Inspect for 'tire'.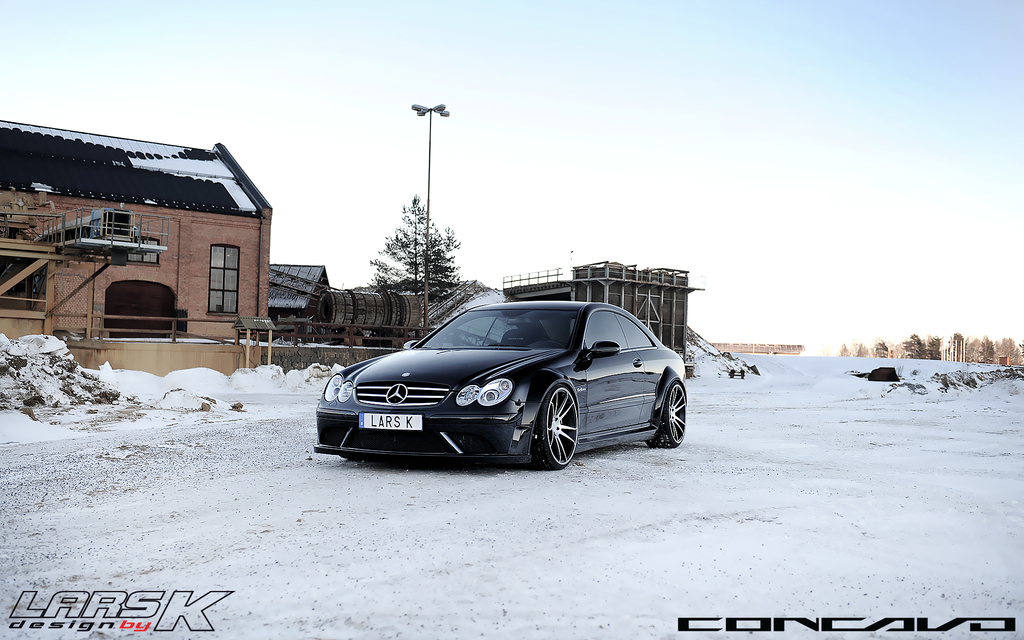
Inspection: 524 387 580 472.
